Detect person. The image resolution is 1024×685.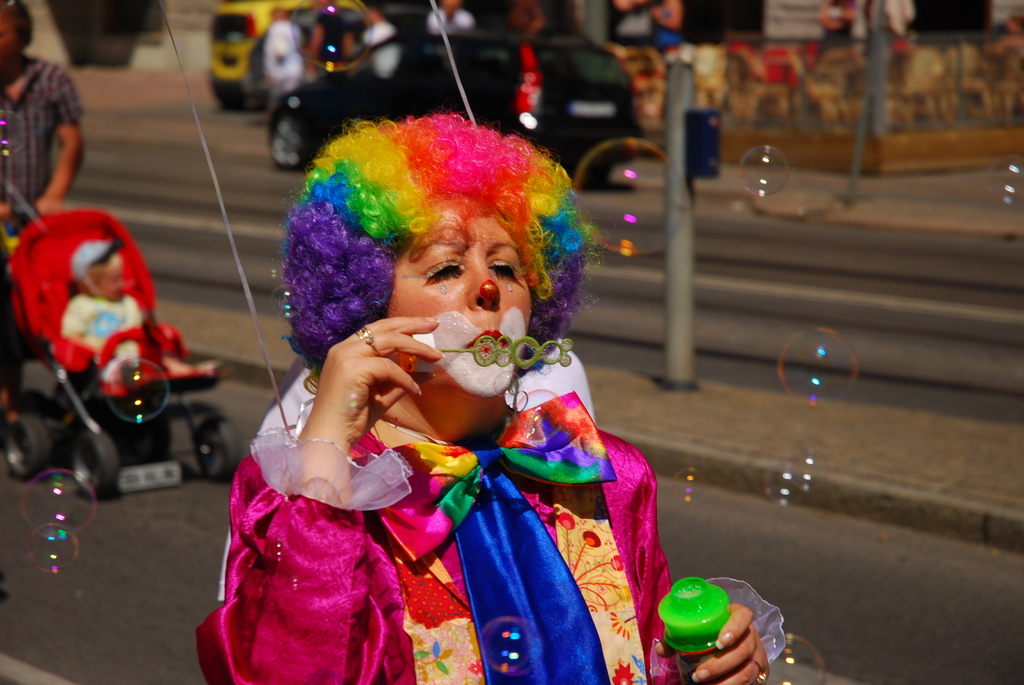
{"x1": 176, "y1": 108, "x2": 648, "y2": 665}.
